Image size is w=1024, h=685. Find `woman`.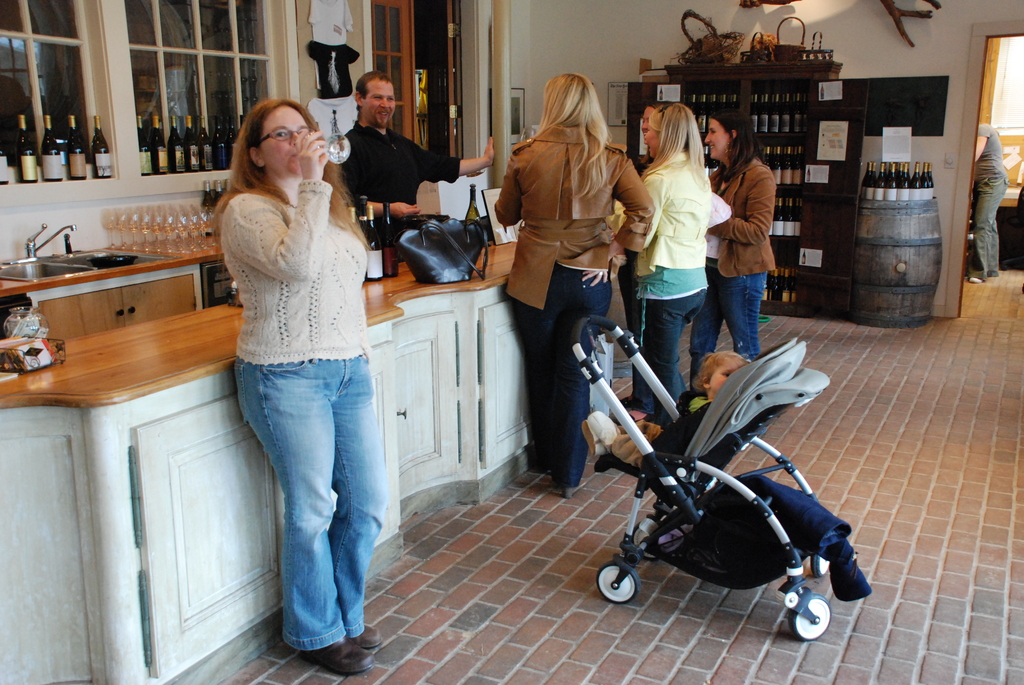
691/102/783/391.
